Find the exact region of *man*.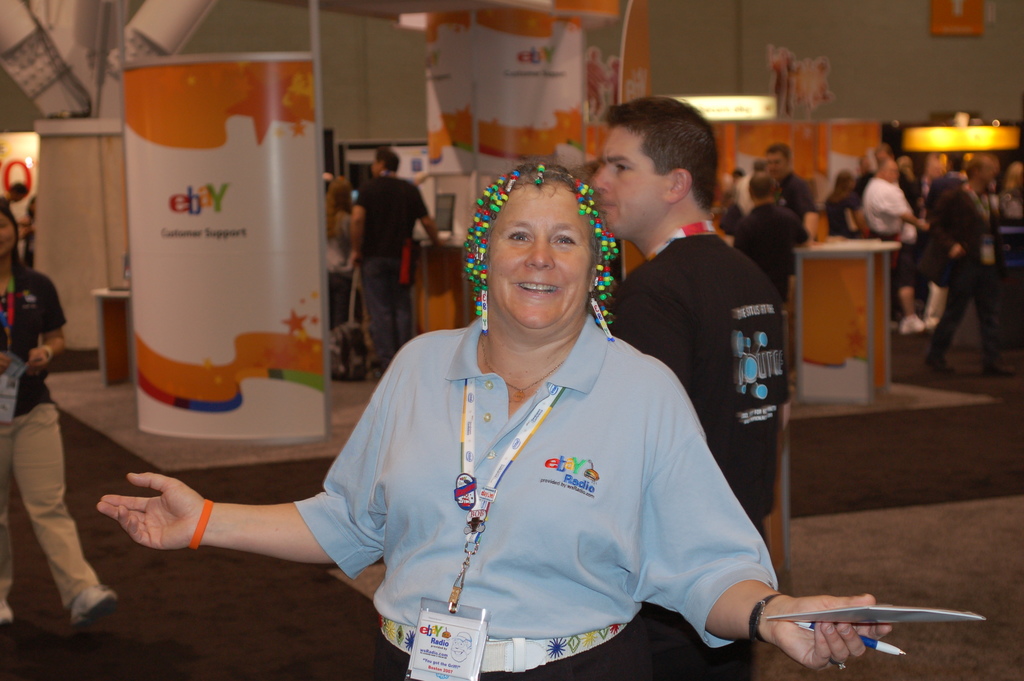
Exact region: <box>924,138,1011,382</box>.
